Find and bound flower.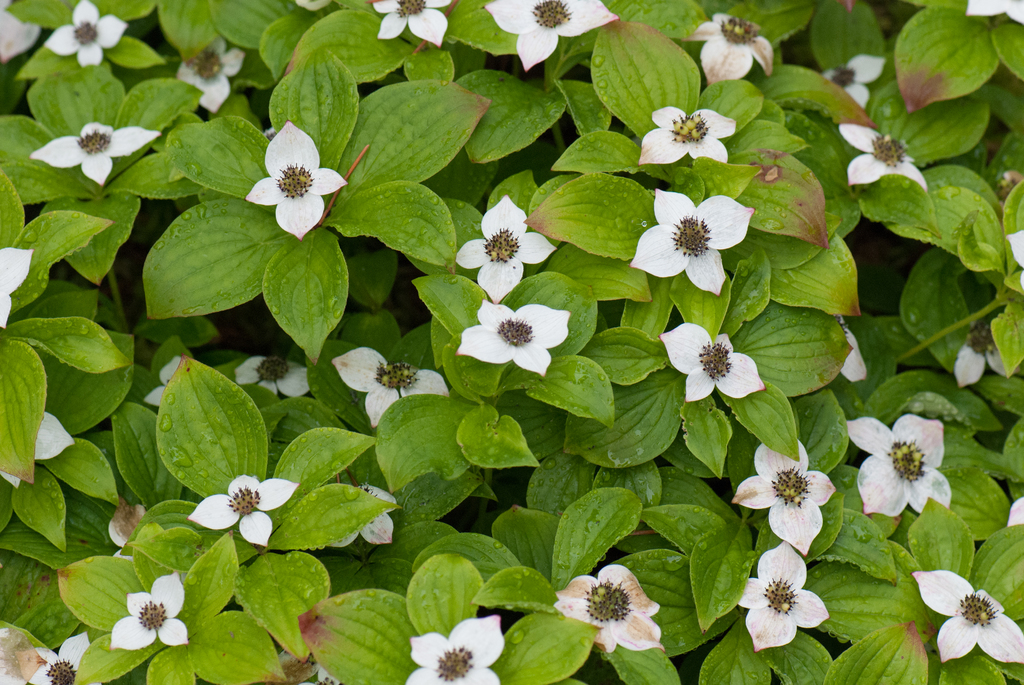
Bound: 844, 323, 868, 384.
